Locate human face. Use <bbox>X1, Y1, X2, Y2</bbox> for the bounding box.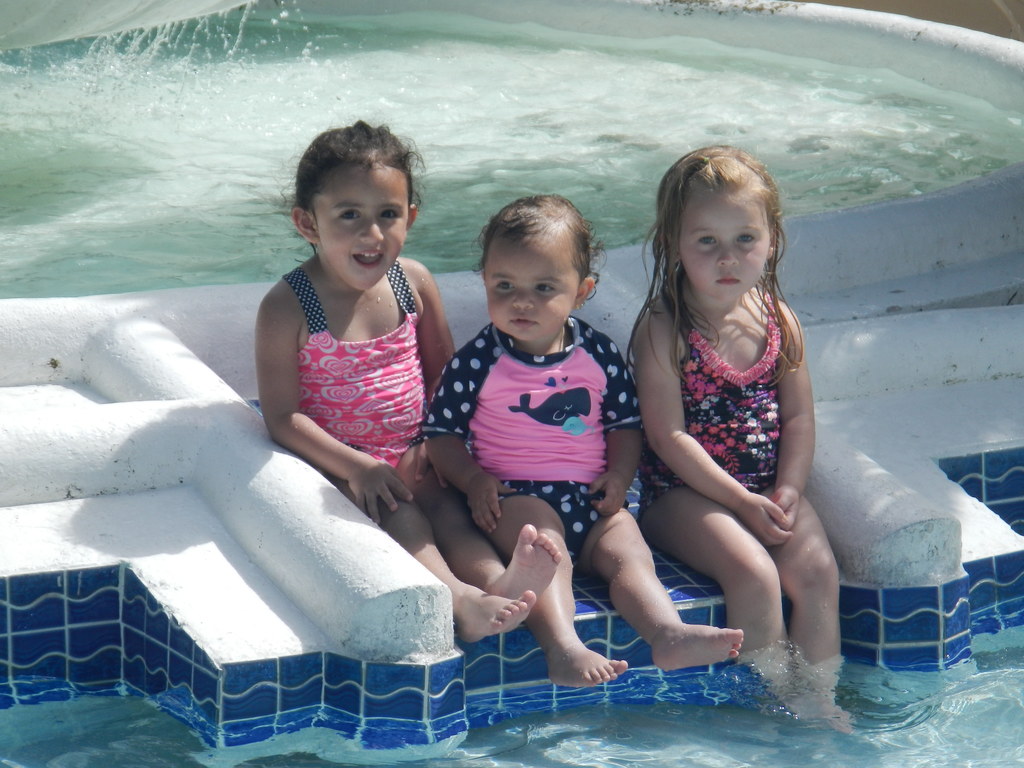
<bbox>682, 192, 767, 302</bbox>.
